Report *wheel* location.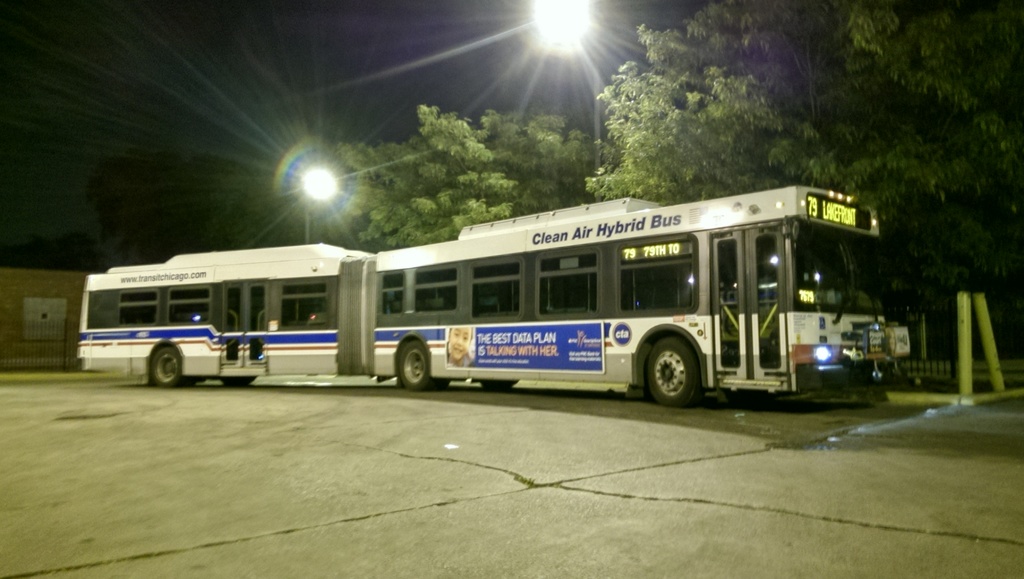
Report: crop(220, 375, 259, 393).
